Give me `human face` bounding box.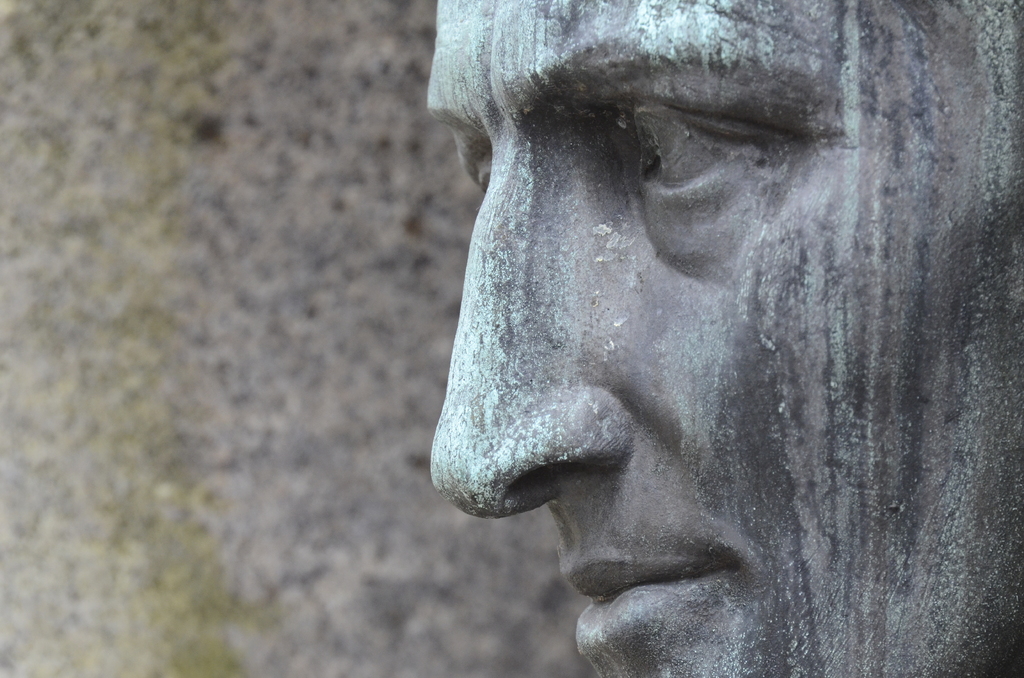
(416, 0, 1023, 674).
